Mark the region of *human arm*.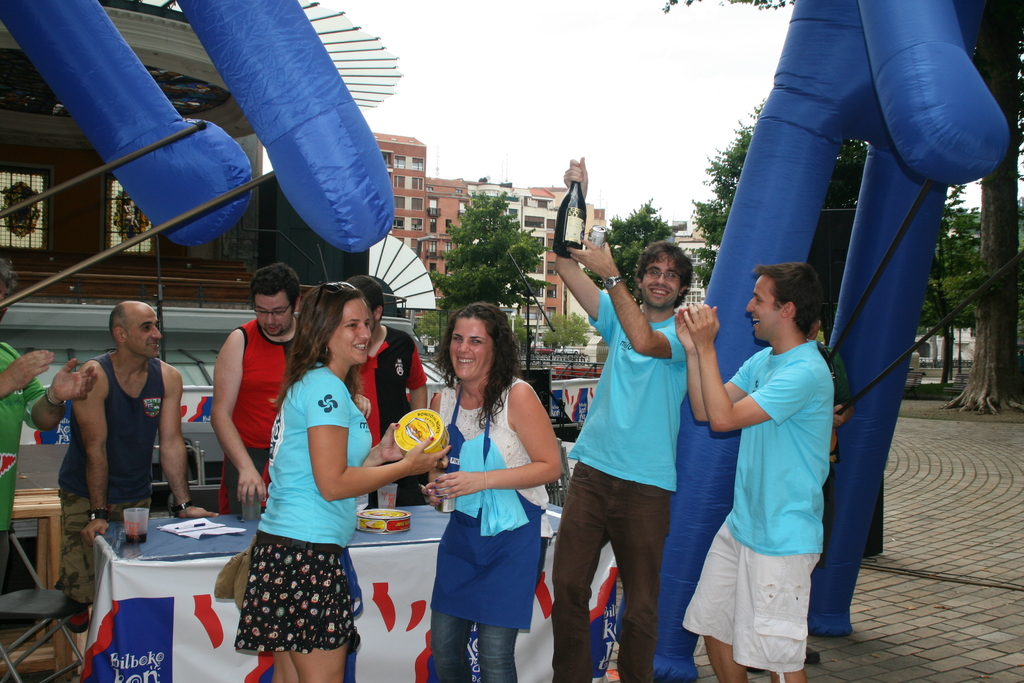
Region: rect(15, 350, 100, 441).
